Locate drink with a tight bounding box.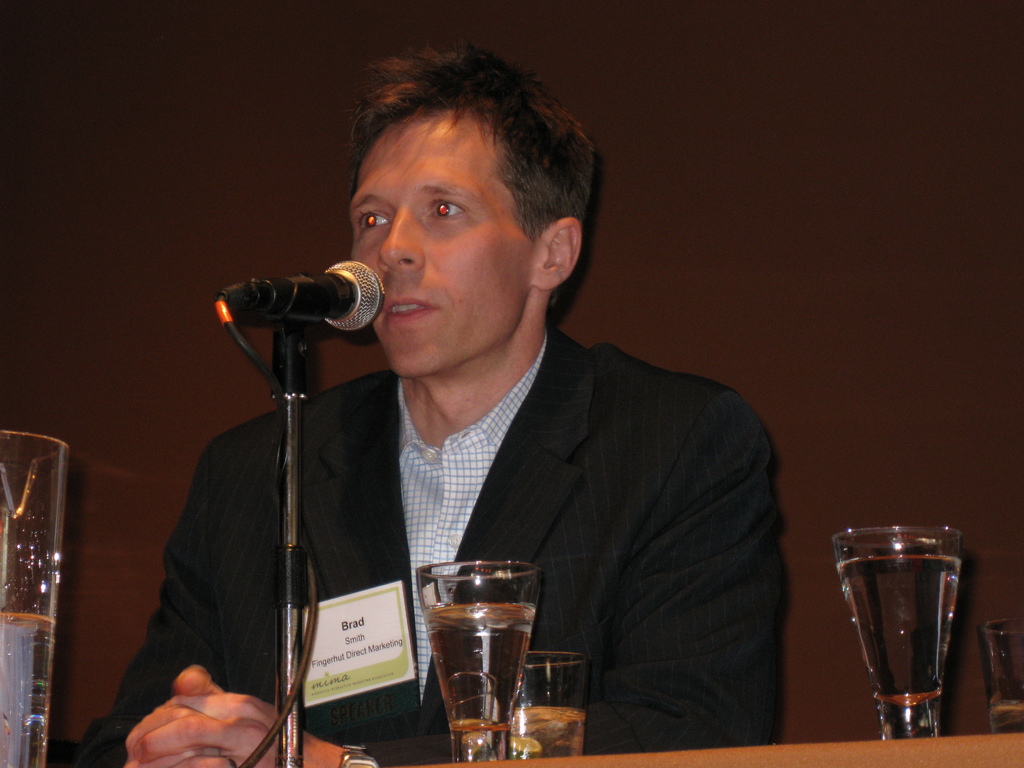
rect(2, 605, 58, 764).
